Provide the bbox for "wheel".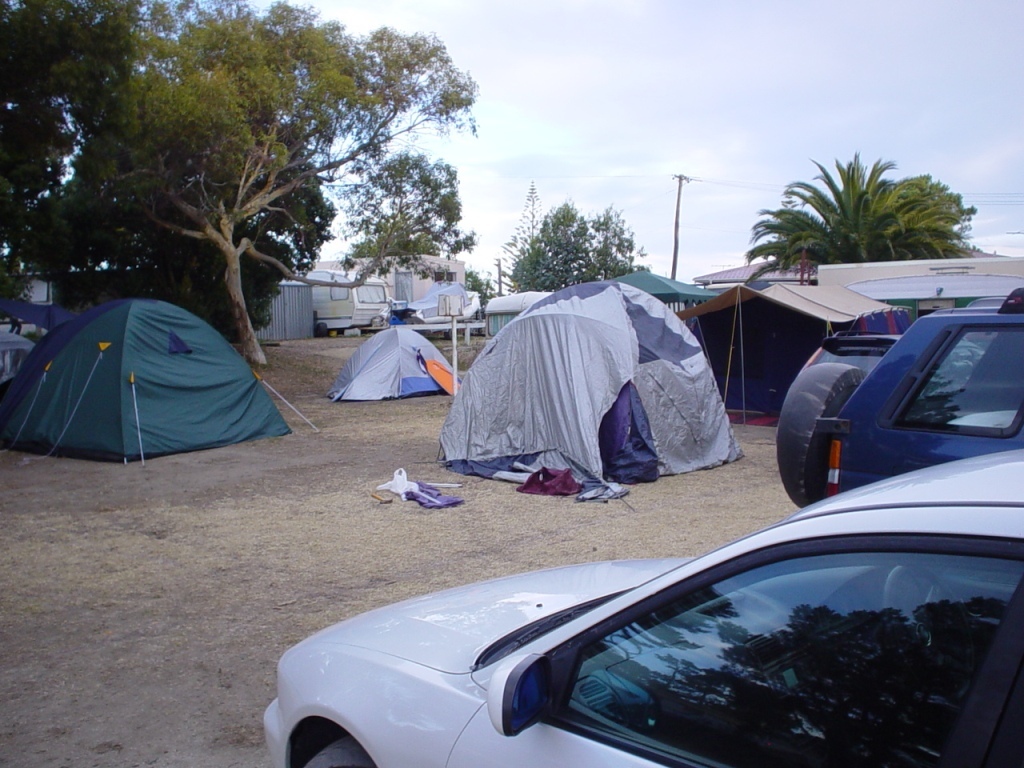
bbox=(304, 739, 370, 767).
